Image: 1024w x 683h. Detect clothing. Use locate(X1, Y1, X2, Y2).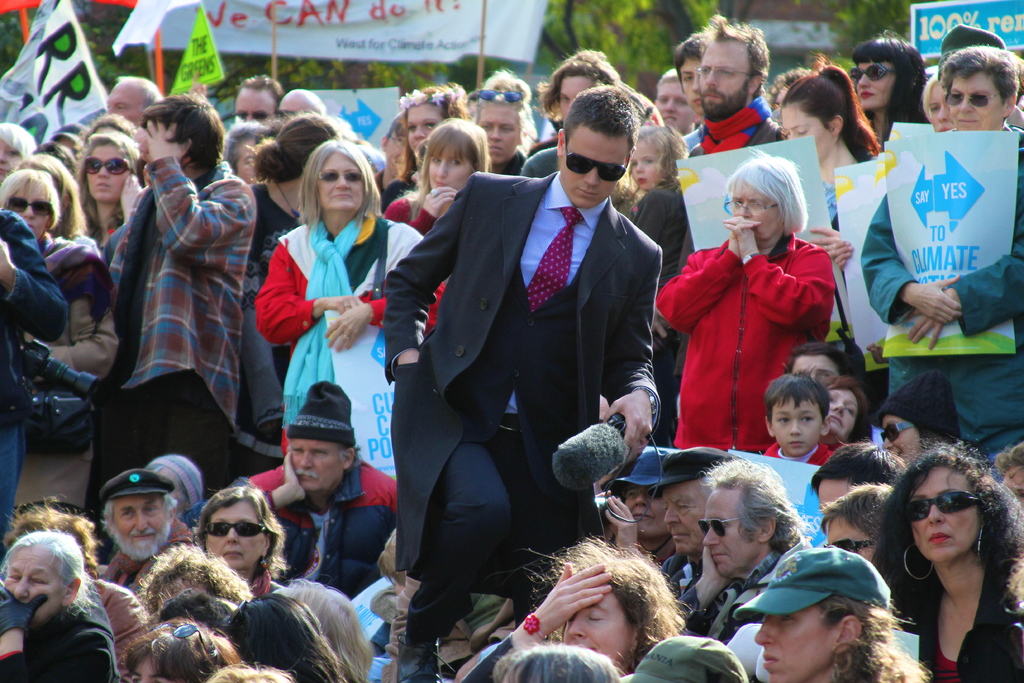
locate(915, 561, 1023, 682).
